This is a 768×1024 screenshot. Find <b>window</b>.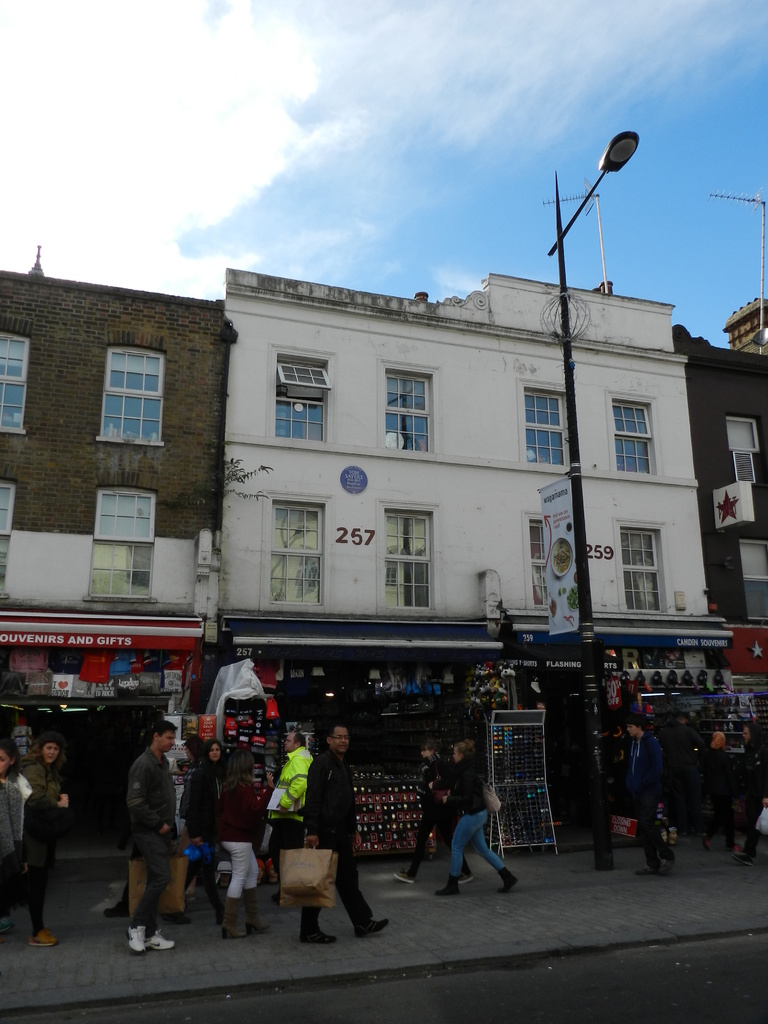
Bounding box: 524/381/564/465.
